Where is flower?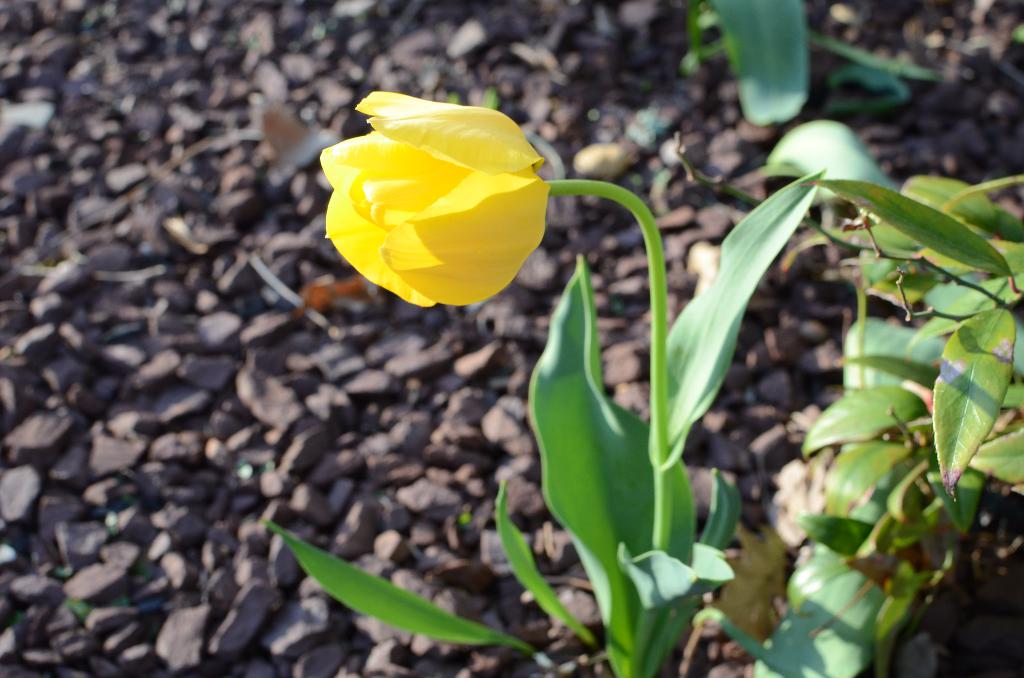
316 90 551 308.
